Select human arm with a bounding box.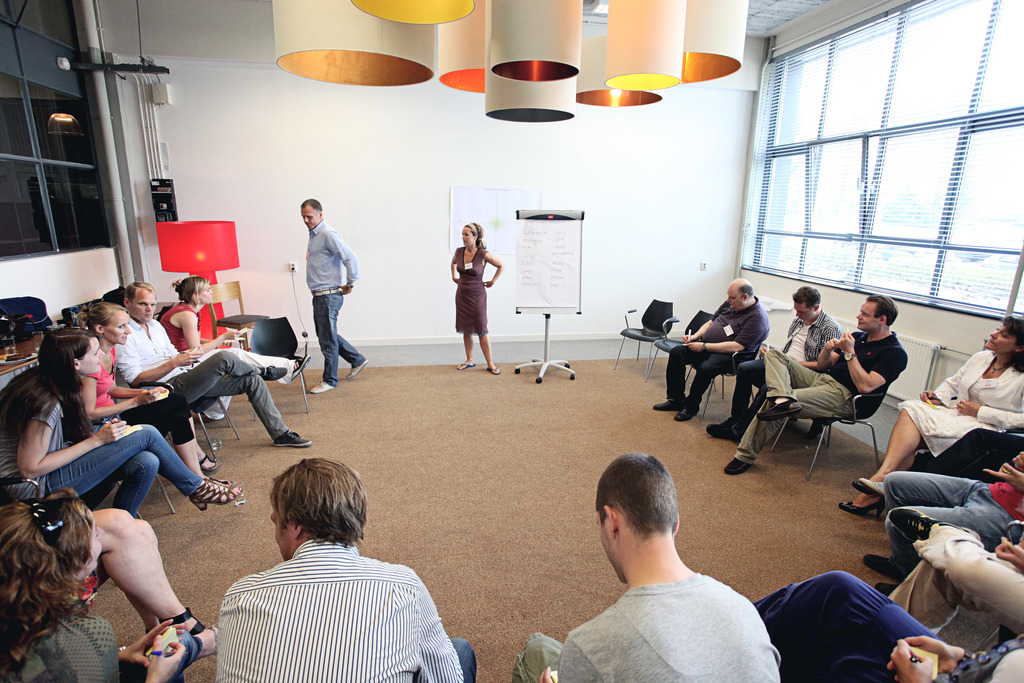
<bbox>1012, 450, 1023, 475</bbox>.
